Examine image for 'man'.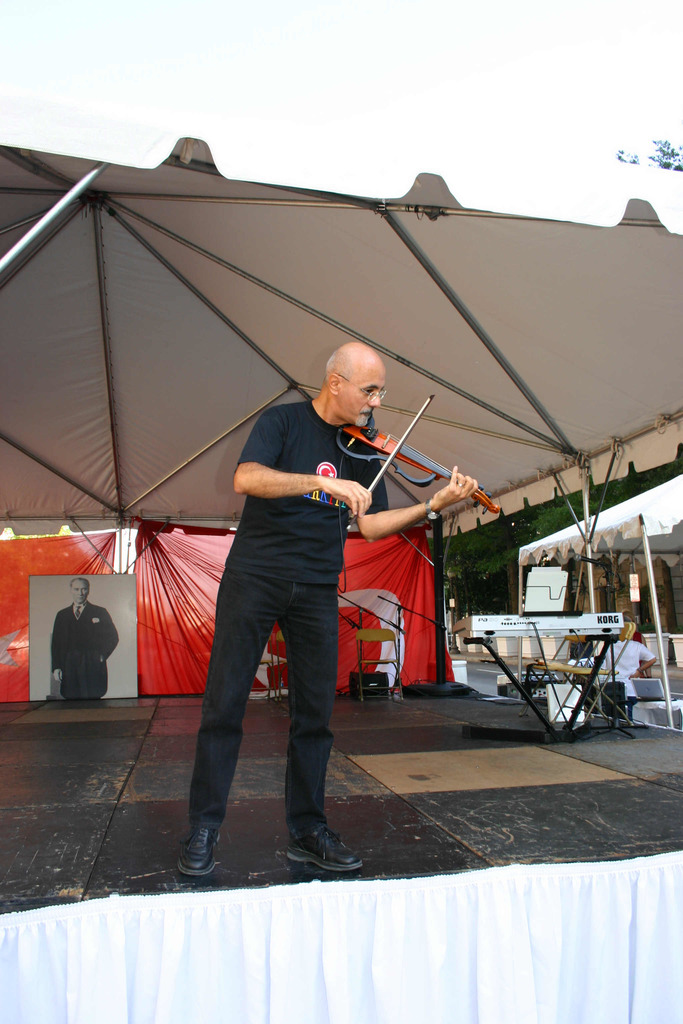
Examination result: (172, 340, 477, 873).
